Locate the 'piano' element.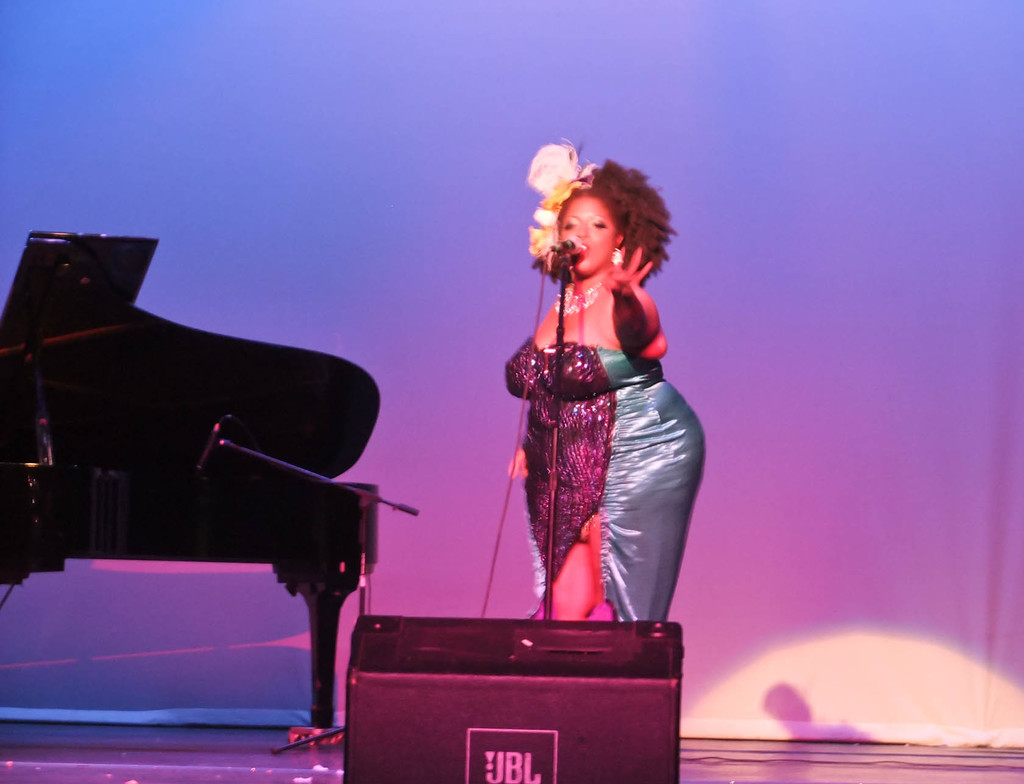
Element bbox: BBox(30, 207, 403, 727).
